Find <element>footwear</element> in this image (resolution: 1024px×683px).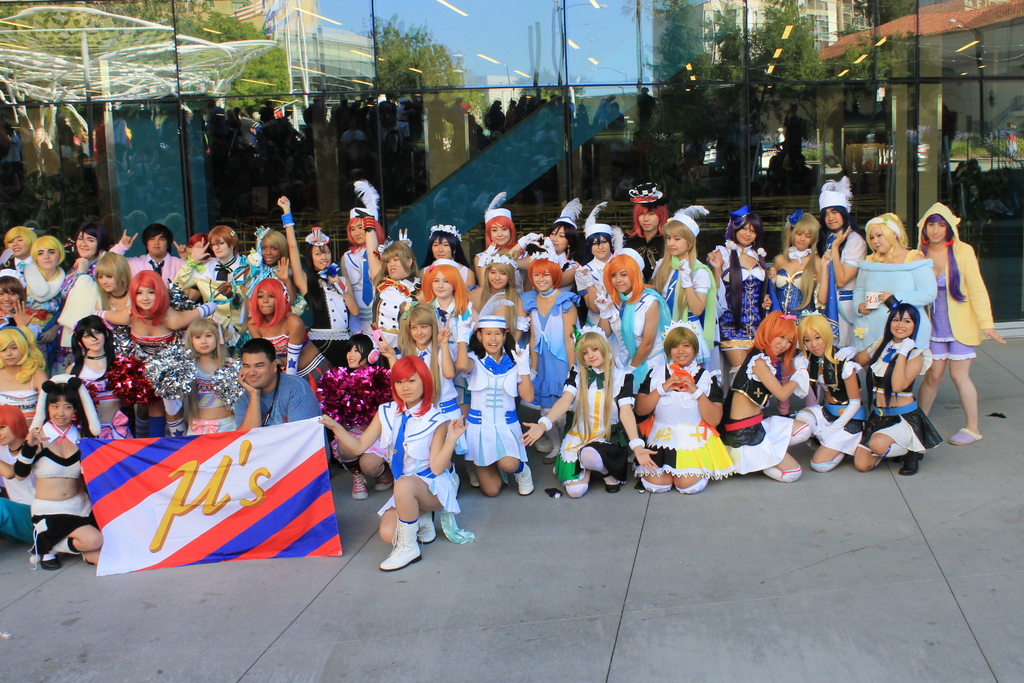
box=[377, 468, 394, 489].
